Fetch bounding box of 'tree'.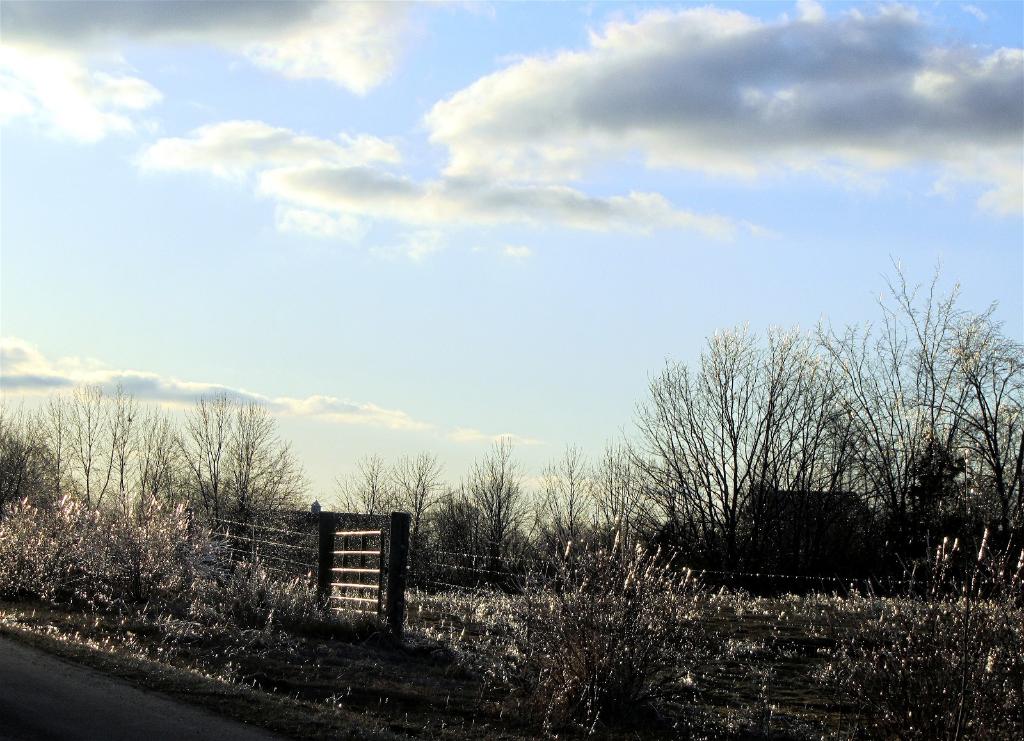
Bbox: detection(536, 445, 624, 614).
